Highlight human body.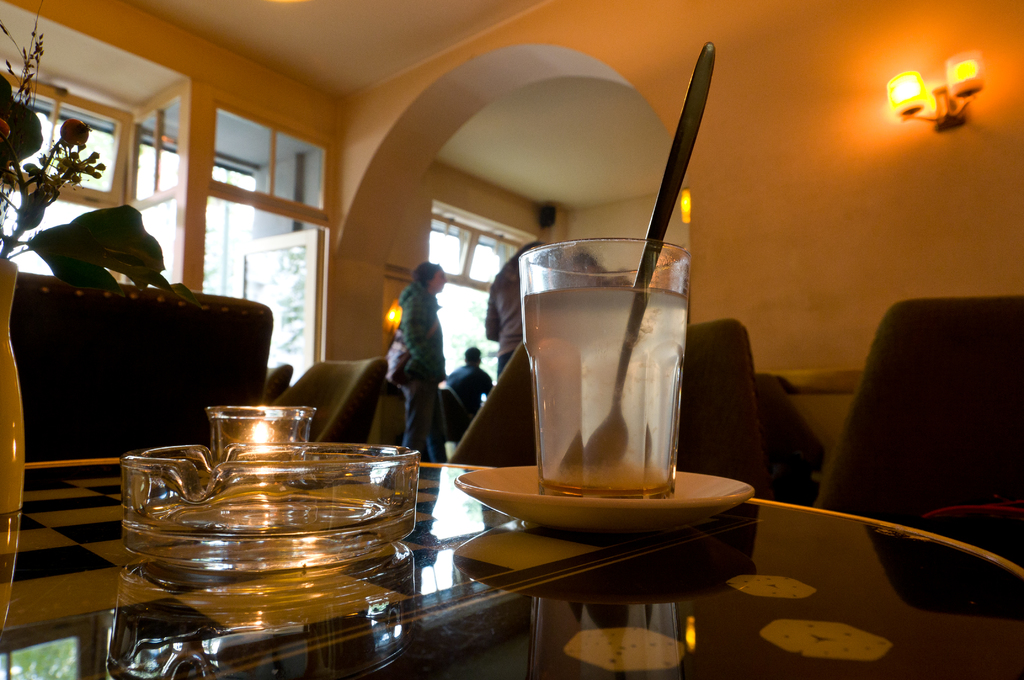
Highlighted region: crop(483, 245, 527, 370).
